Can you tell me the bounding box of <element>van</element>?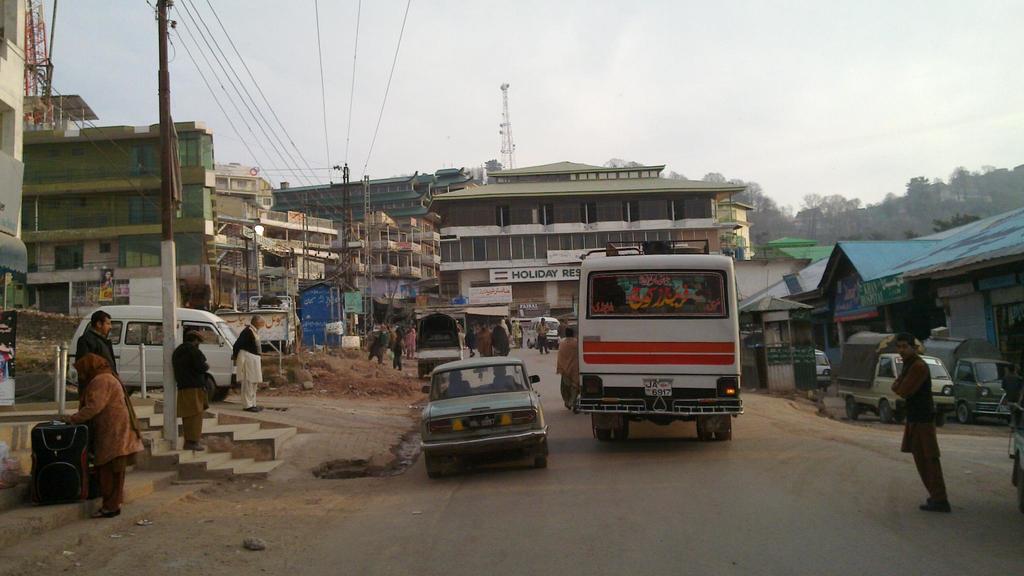
922/331/1014/425.
